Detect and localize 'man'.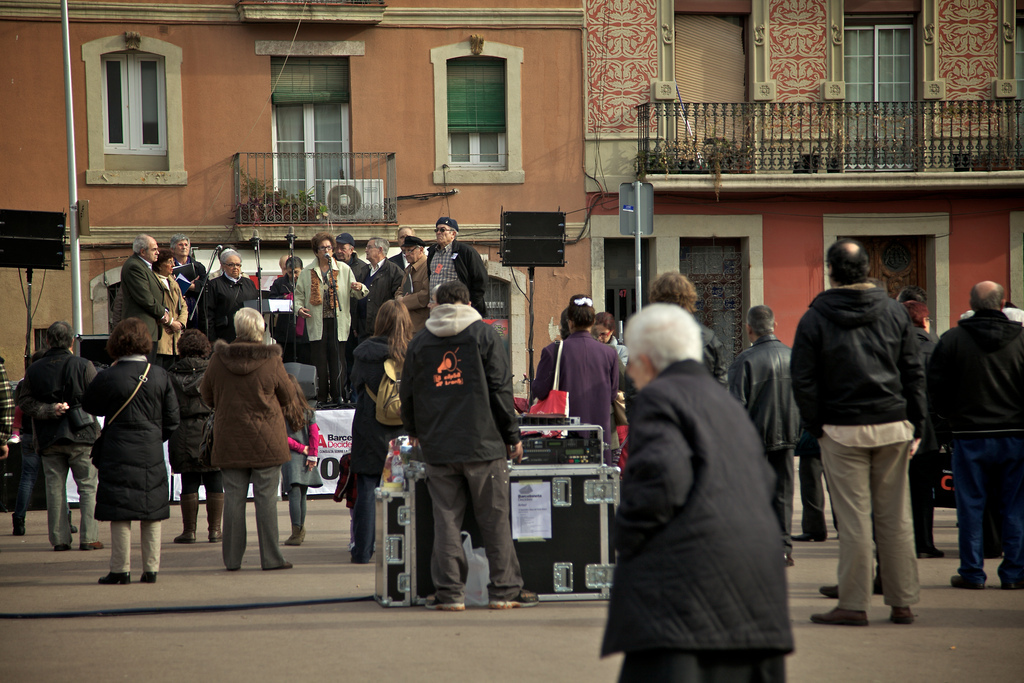
Localized at 529:292:622:470.
